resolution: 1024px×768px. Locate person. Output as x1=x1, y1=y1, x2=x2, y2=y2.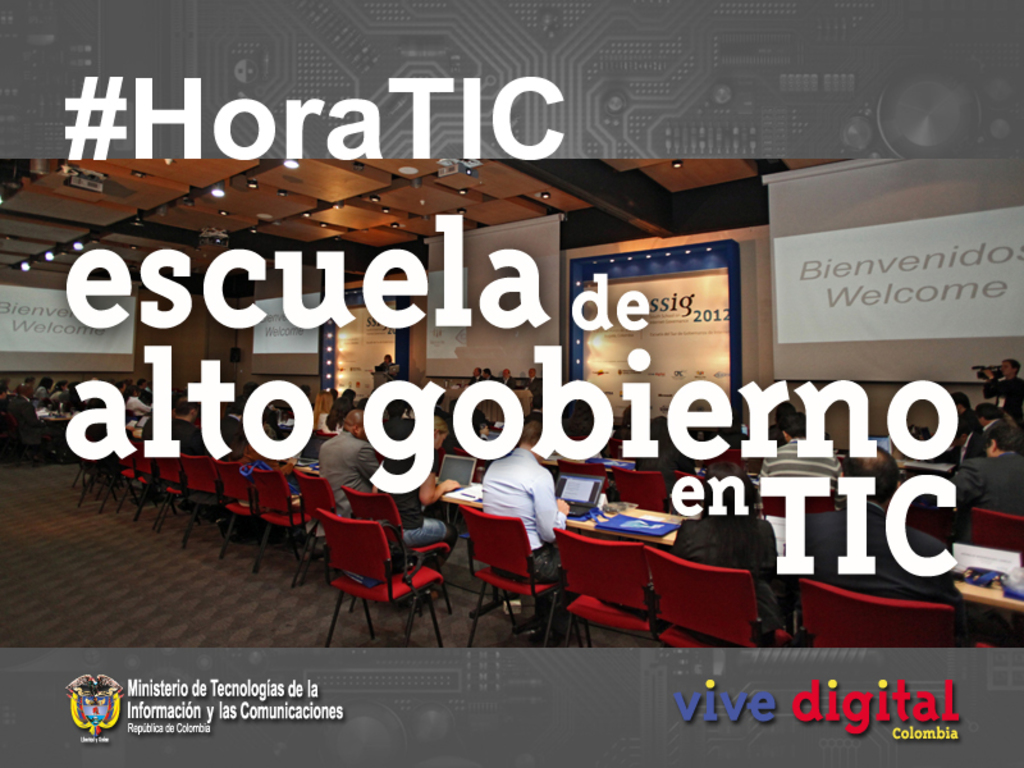
x1=444, y1=440, x2=566, y2=627.
